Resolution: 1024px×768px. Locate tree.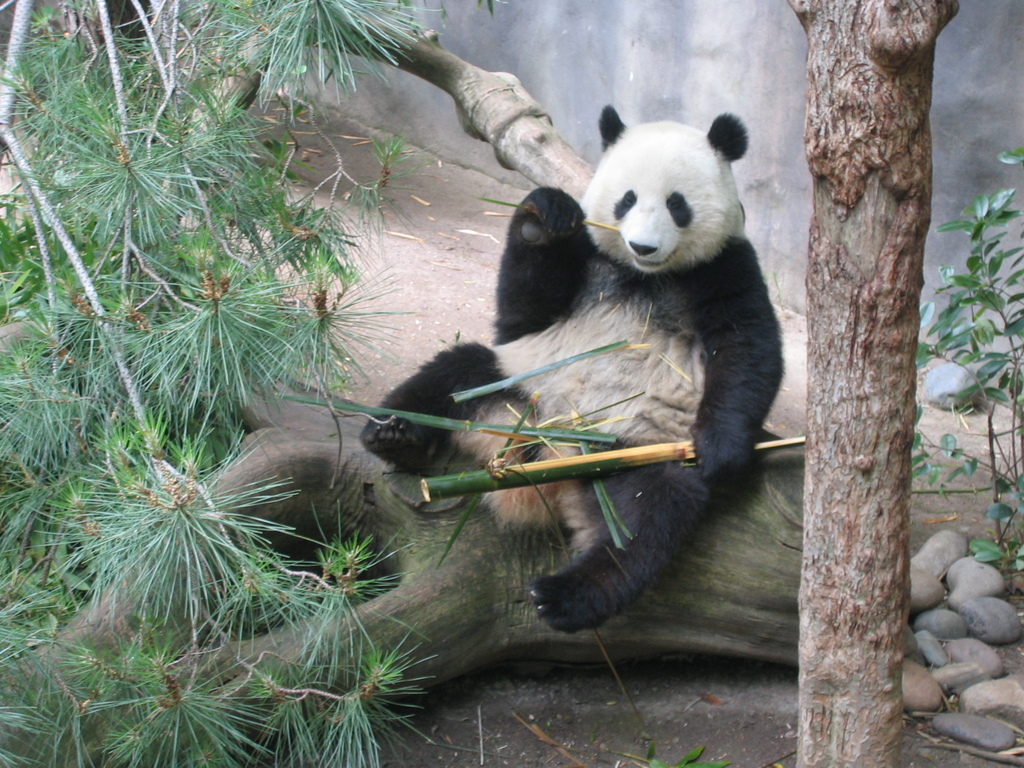
785, 0, 925, 767.
